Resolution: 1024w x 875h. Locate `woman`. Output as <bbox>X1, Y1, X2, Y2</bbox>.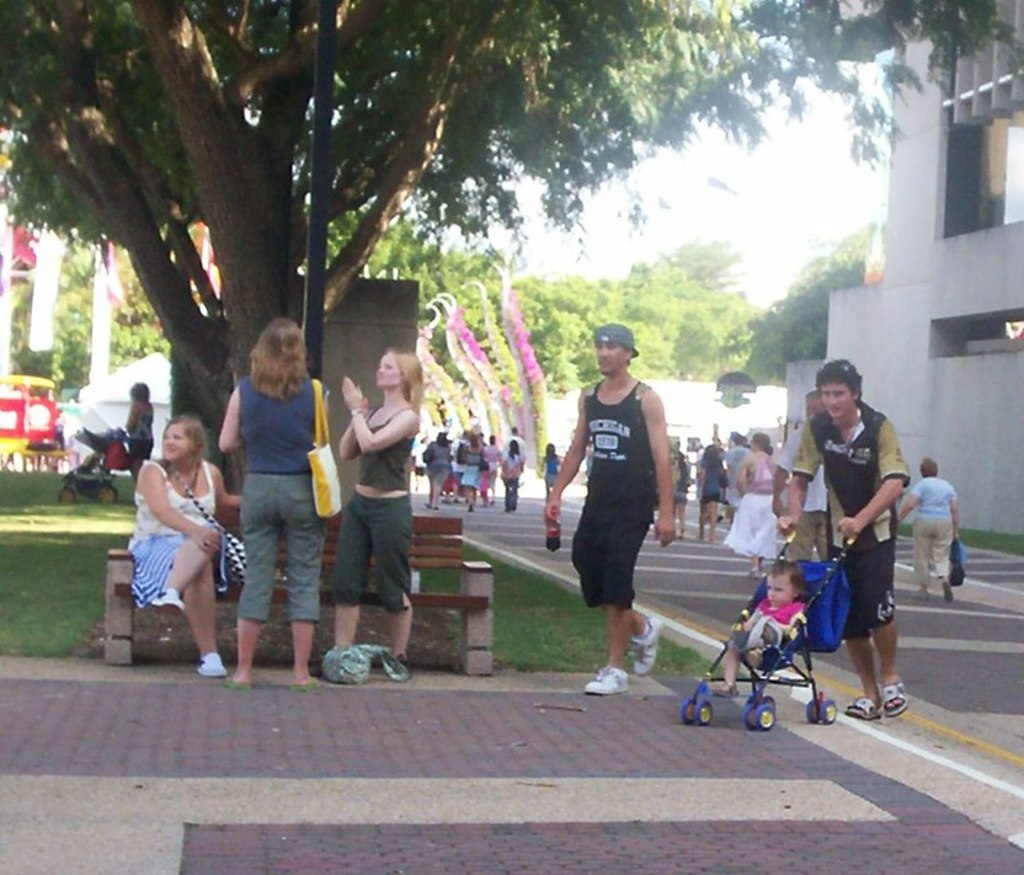
<bbox>124, 378, 158, 471</bbox>.
